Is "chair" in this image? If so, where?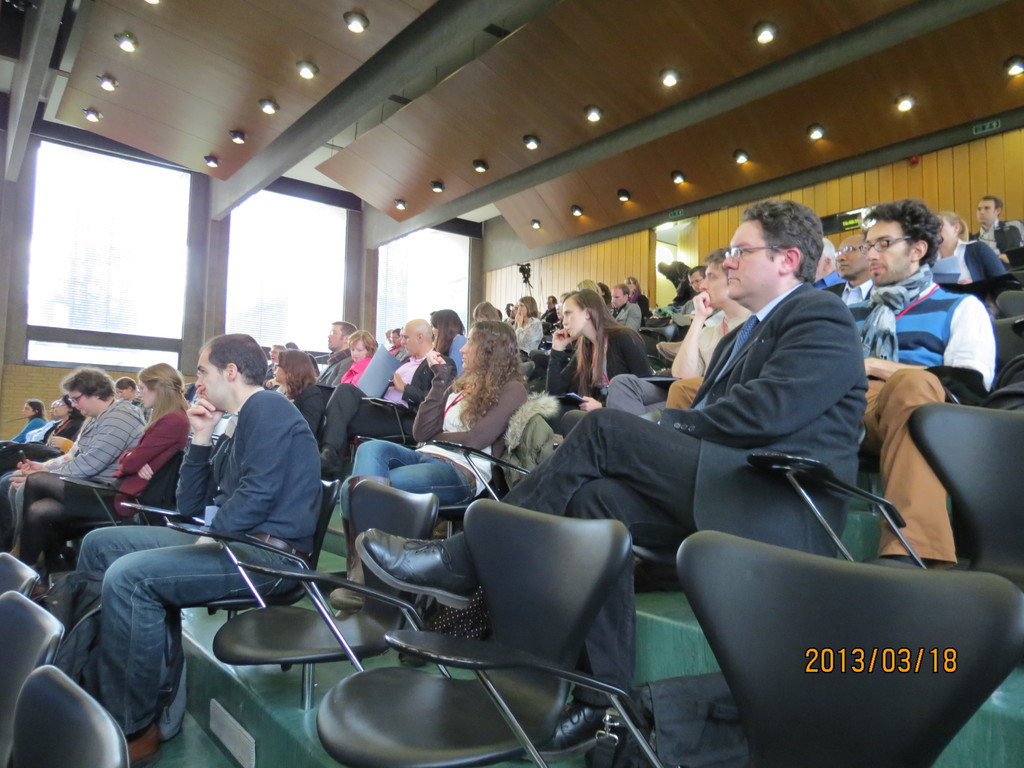
Yes, at detection(634, 323, 677, 365).
